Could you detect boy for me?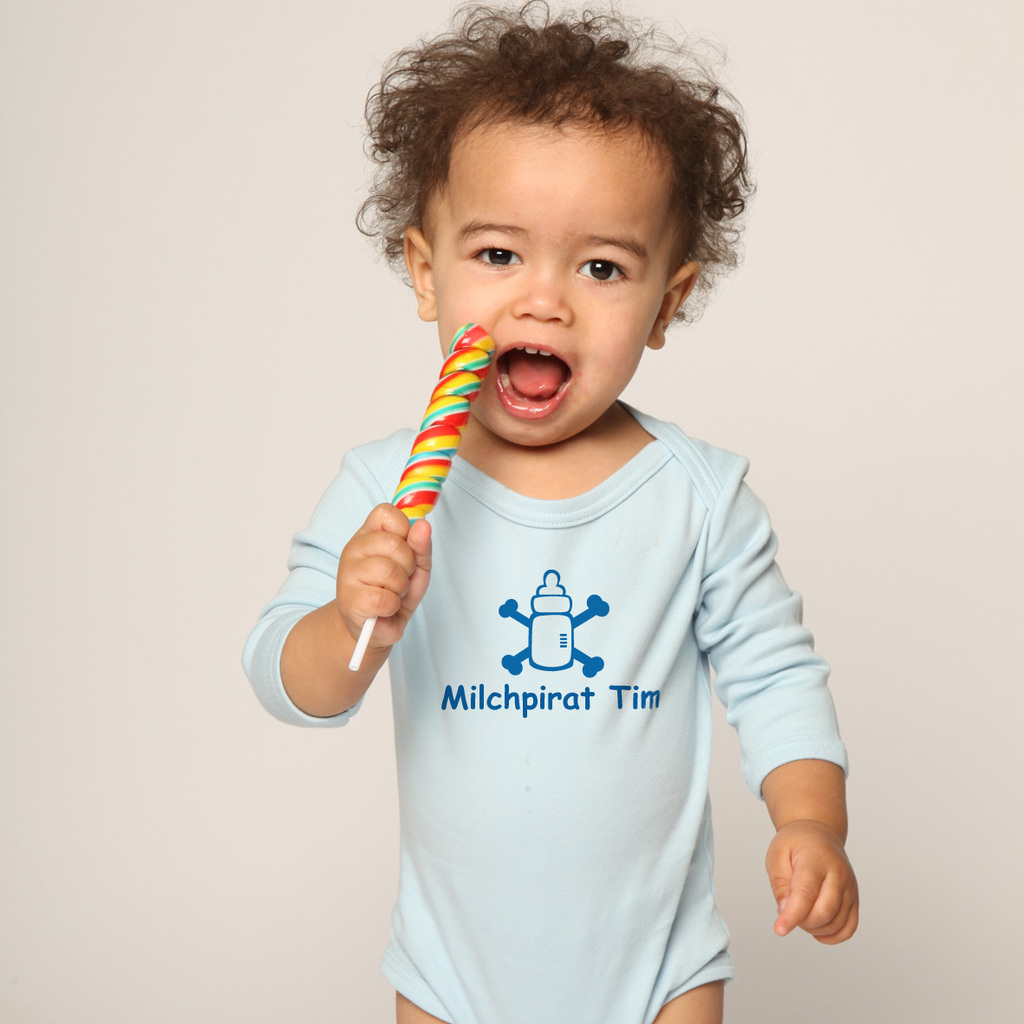
Detection result: BBox(237, 0, 859, 1023).
